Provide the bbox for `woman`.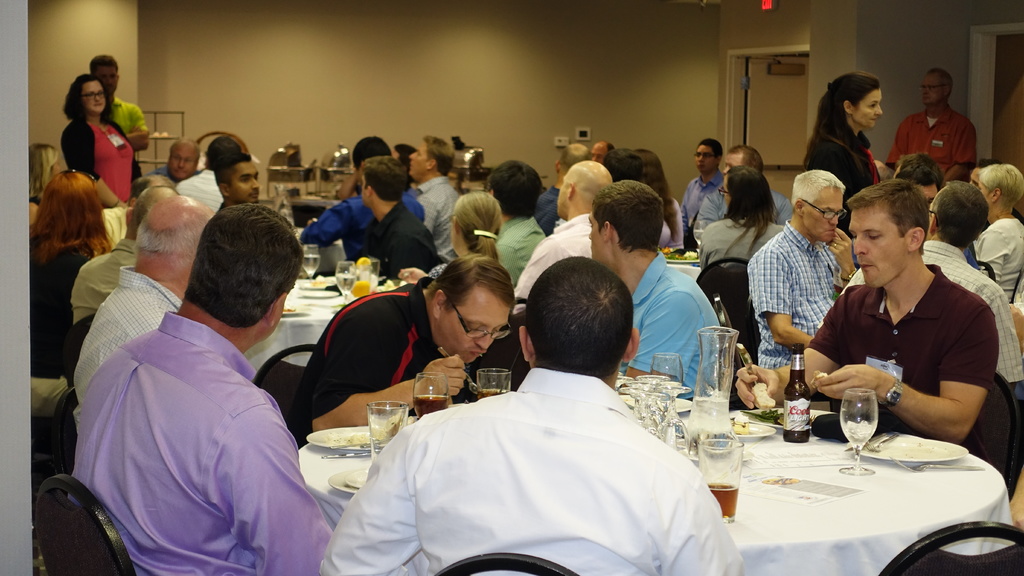
24/137/77/230.
